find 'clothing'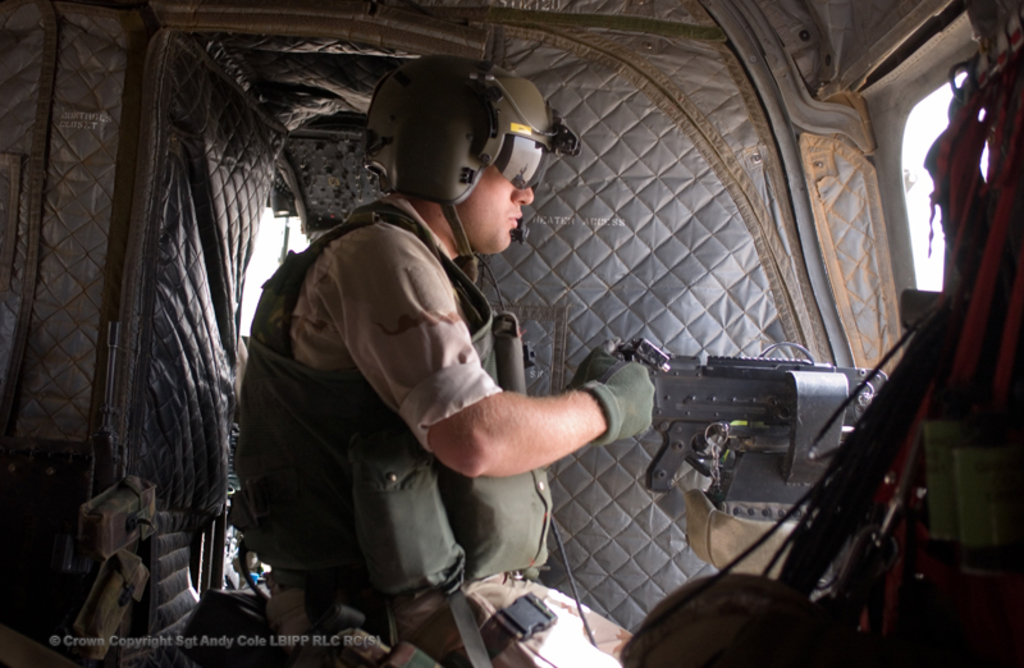
223 147 607 637
